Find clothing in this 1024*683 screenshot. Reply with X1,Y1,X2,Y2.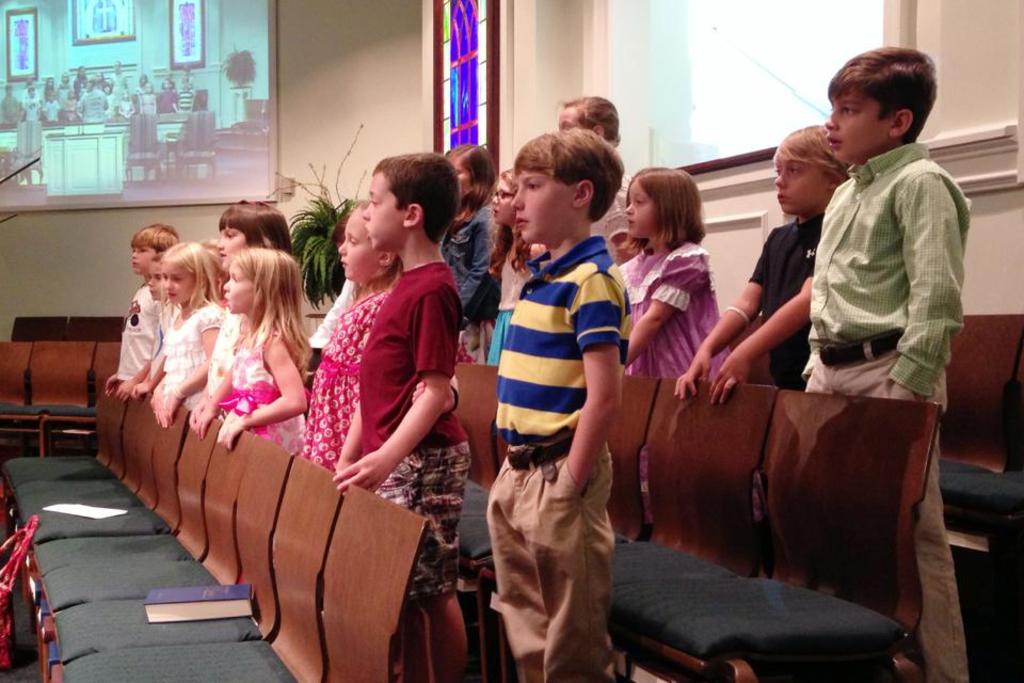
479,441,612,682.
